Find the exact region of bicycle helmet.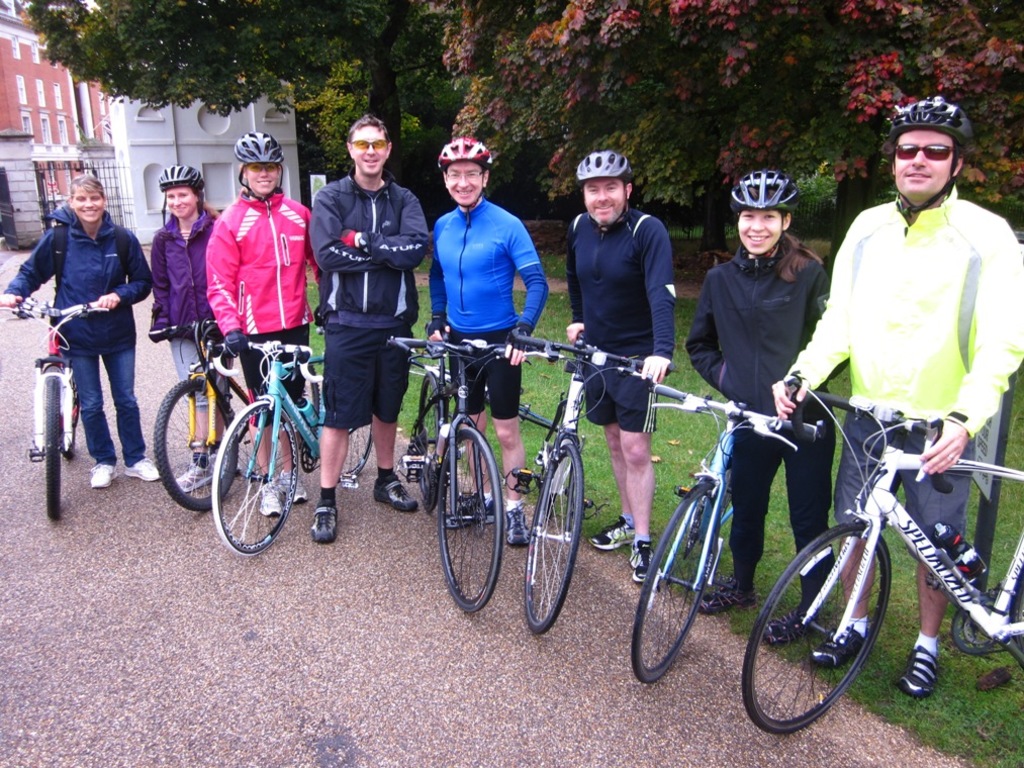
Exact region: locate(725, 162, 795, 208).
